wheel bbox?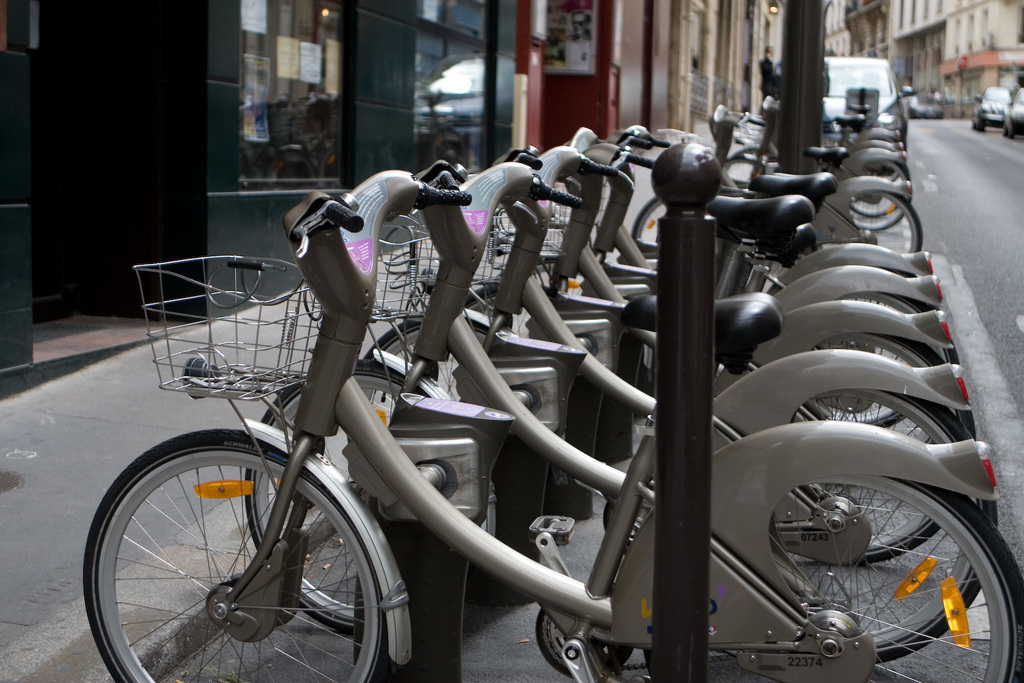
bbox(724, 156, 761, 184)
